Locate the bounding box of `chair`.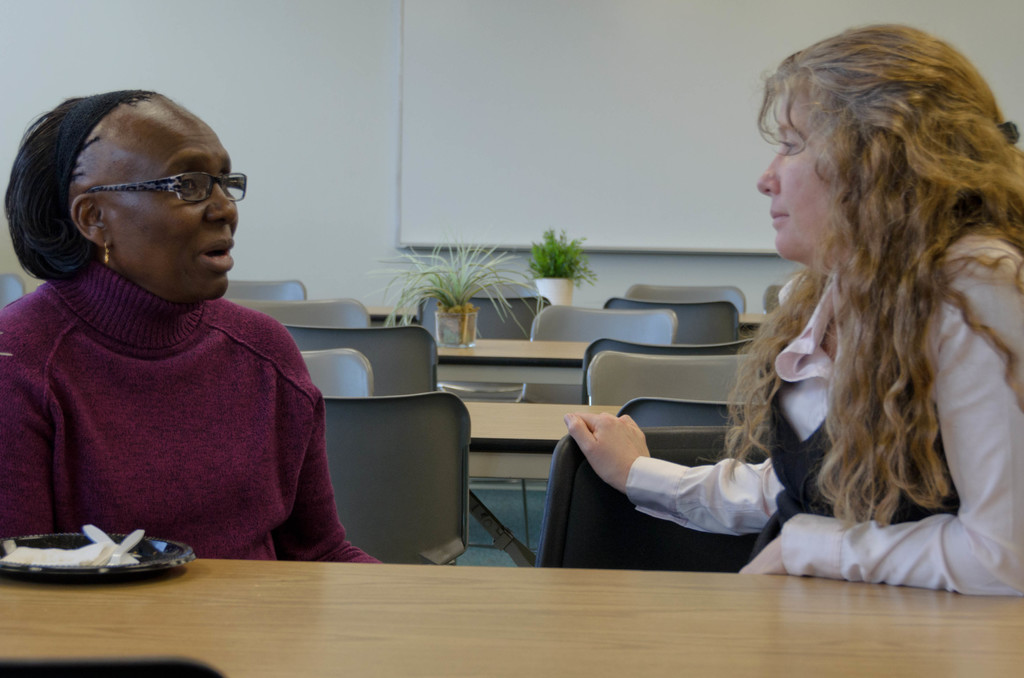
Bounding box: (left=300, top=349, right=372, bottom=396).
